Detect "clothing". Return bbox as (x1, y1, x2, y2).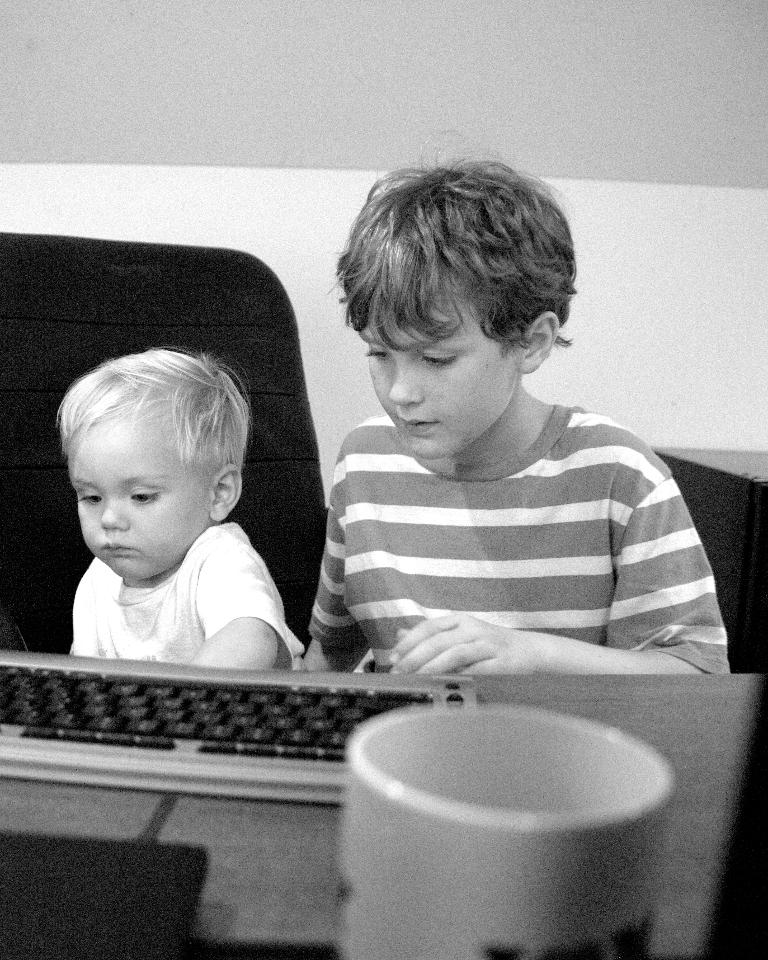
(282, 331, 716, 706).
